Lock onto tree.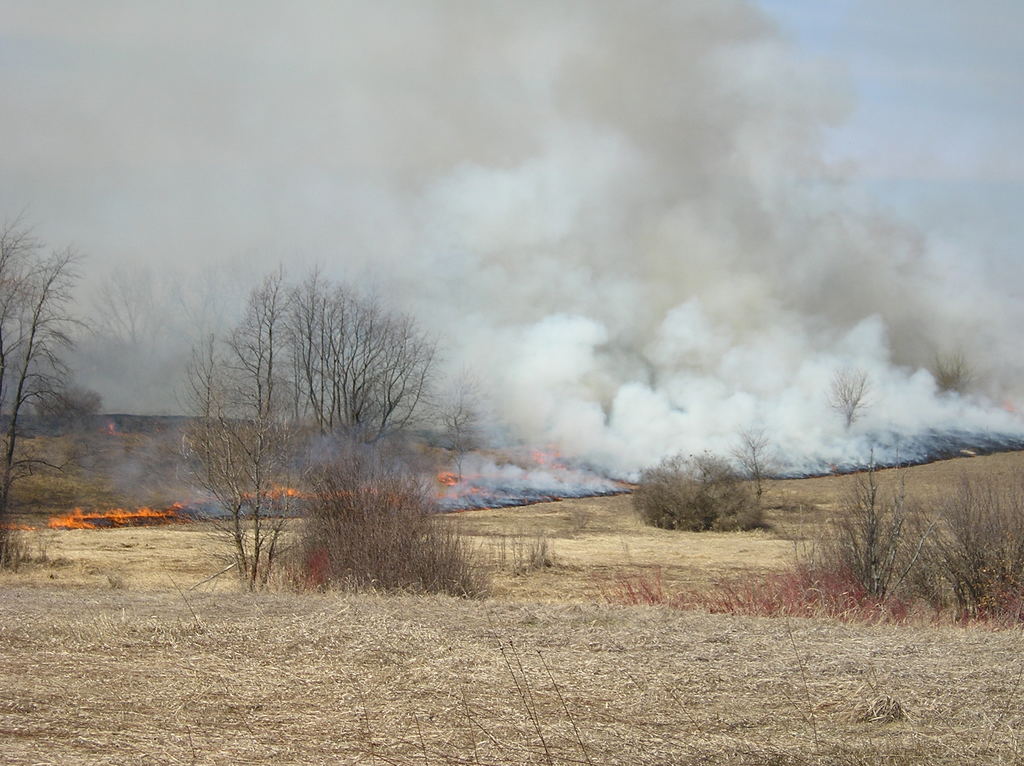
Locked: region(787, 439, 938, 610).
